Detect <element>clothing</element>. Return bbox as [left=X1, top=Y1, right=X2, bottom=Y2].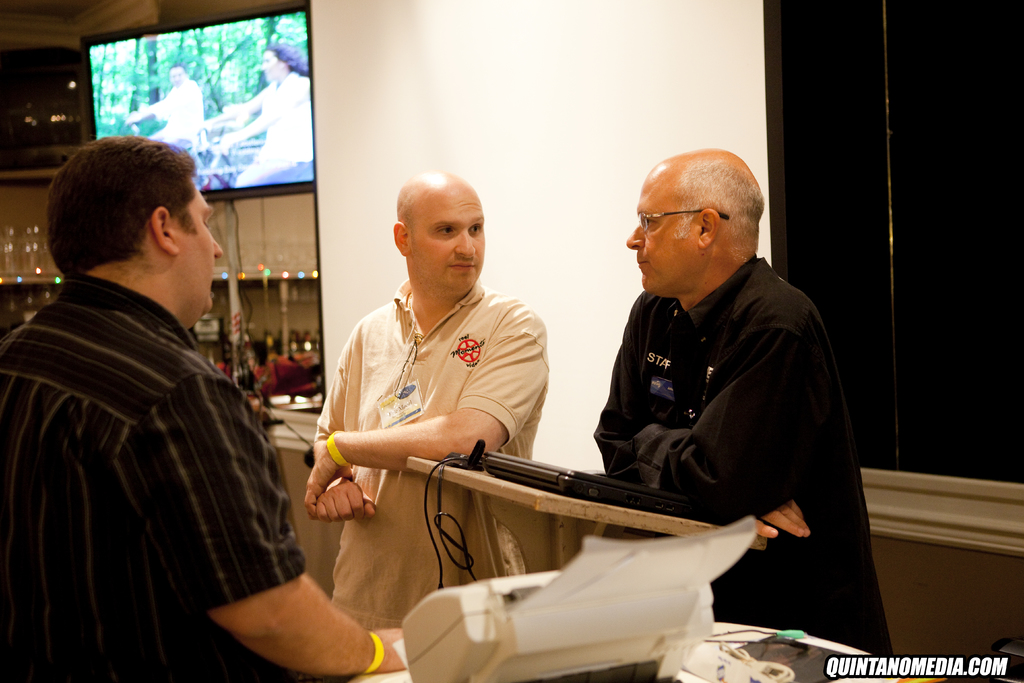
[left=586, top=243, right=902, bottom=656].
